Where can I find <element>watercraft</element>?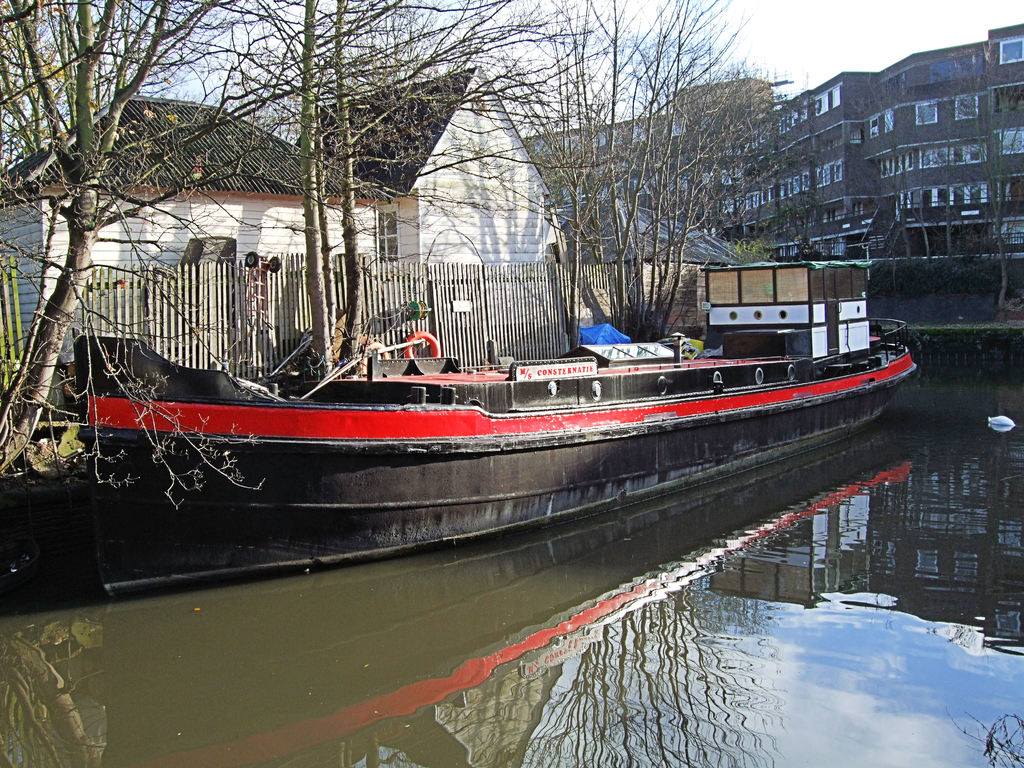
You can find it at x1=76 y1=243 x2=921 y2=589.
